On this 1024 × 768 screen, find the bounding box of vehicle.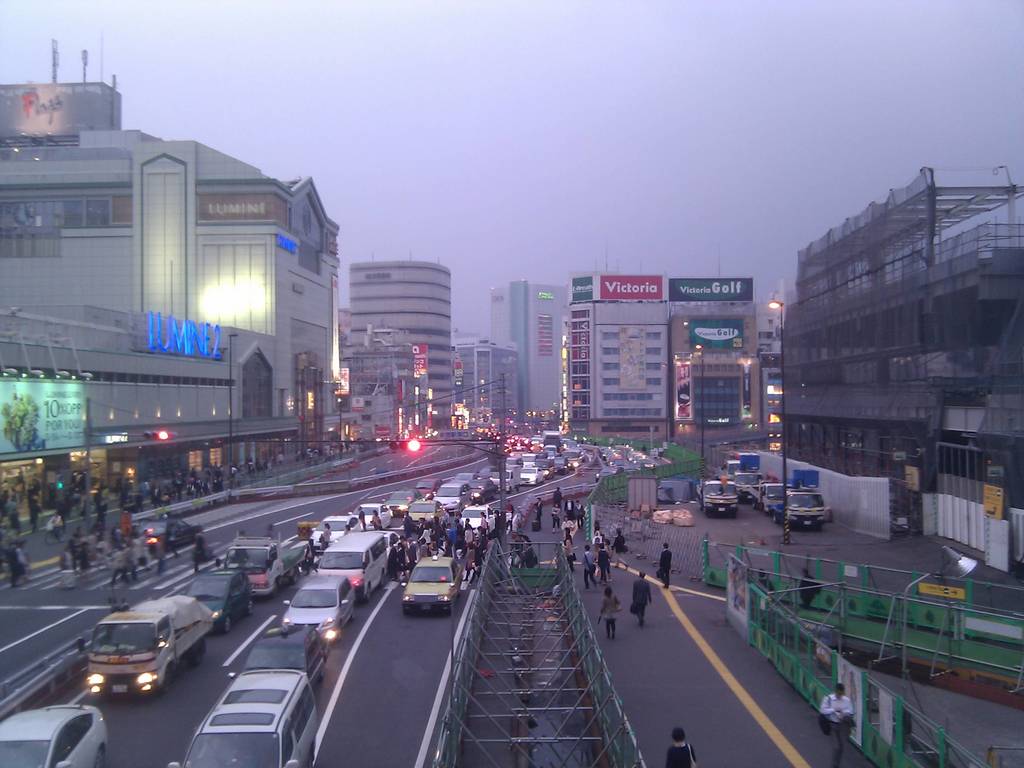
Bounding box: <box>0,701,108,767</box>.
